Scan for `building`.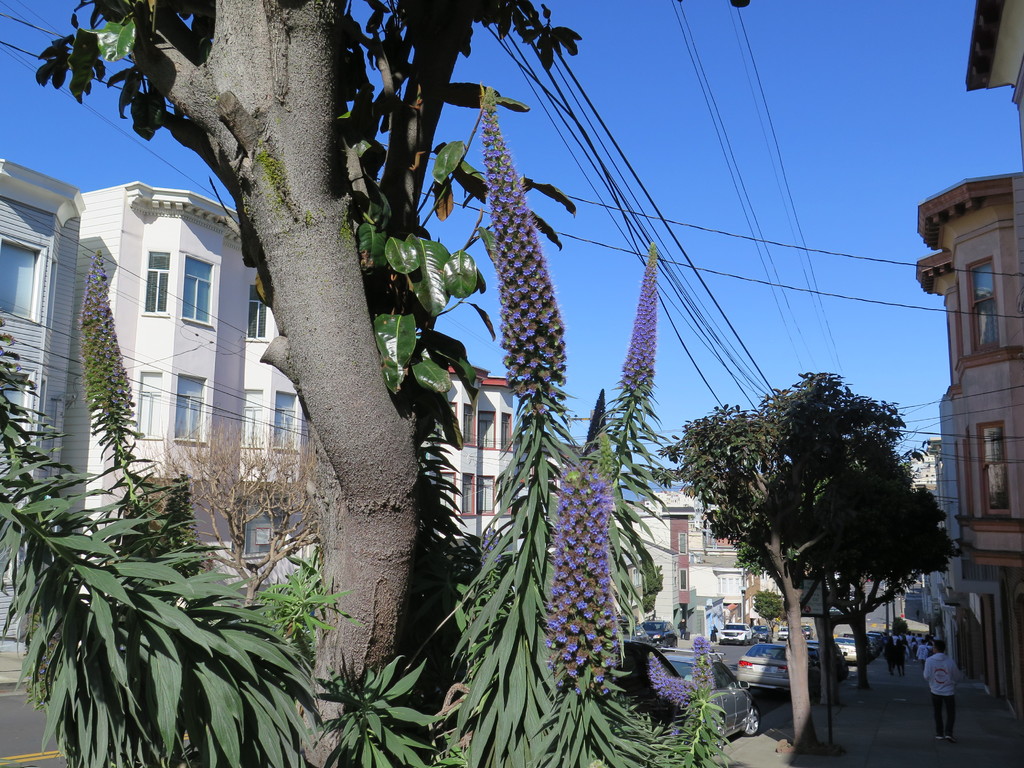
Scan result: {"left": 618, "top": 486, "right": 778, "bottom": 637}.
